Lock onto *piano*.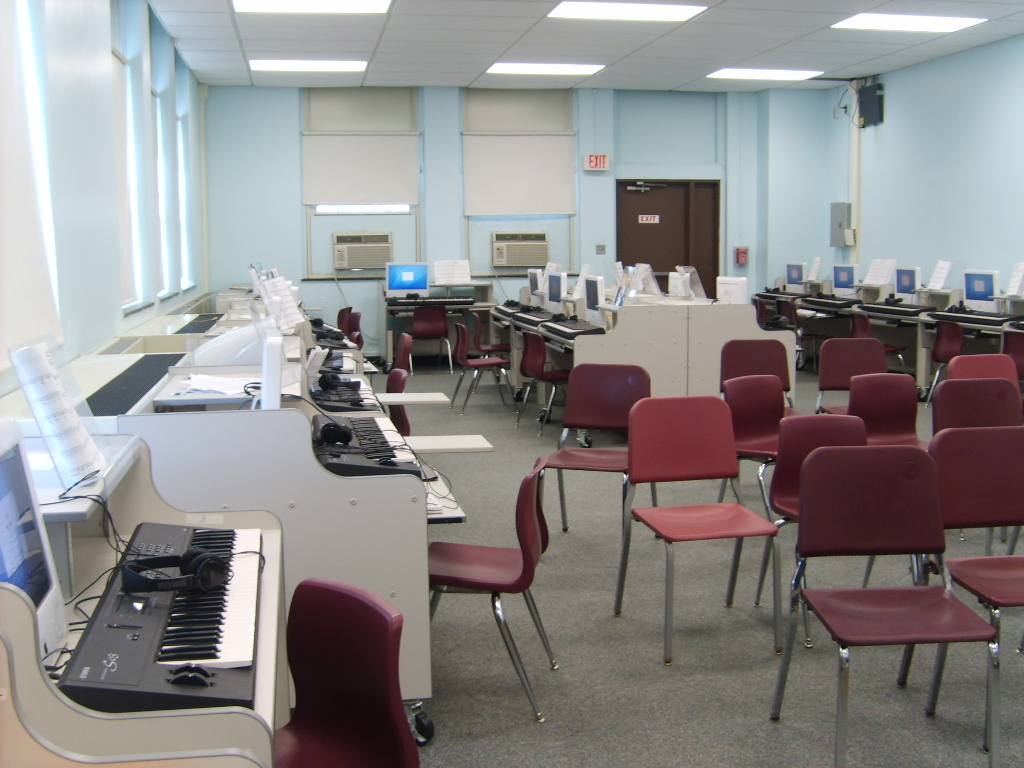
Locked: pyautogui.locateOnScreen(496, 297, 531, 317).
